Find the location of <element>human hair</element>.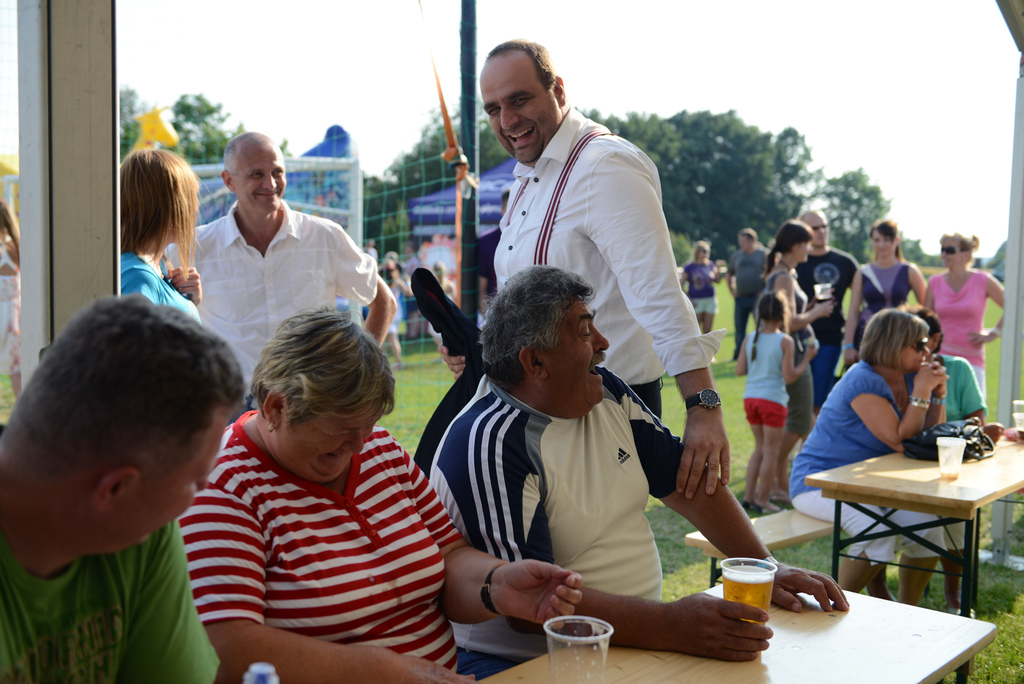
Location: box=[31, 297, 252, 461].
